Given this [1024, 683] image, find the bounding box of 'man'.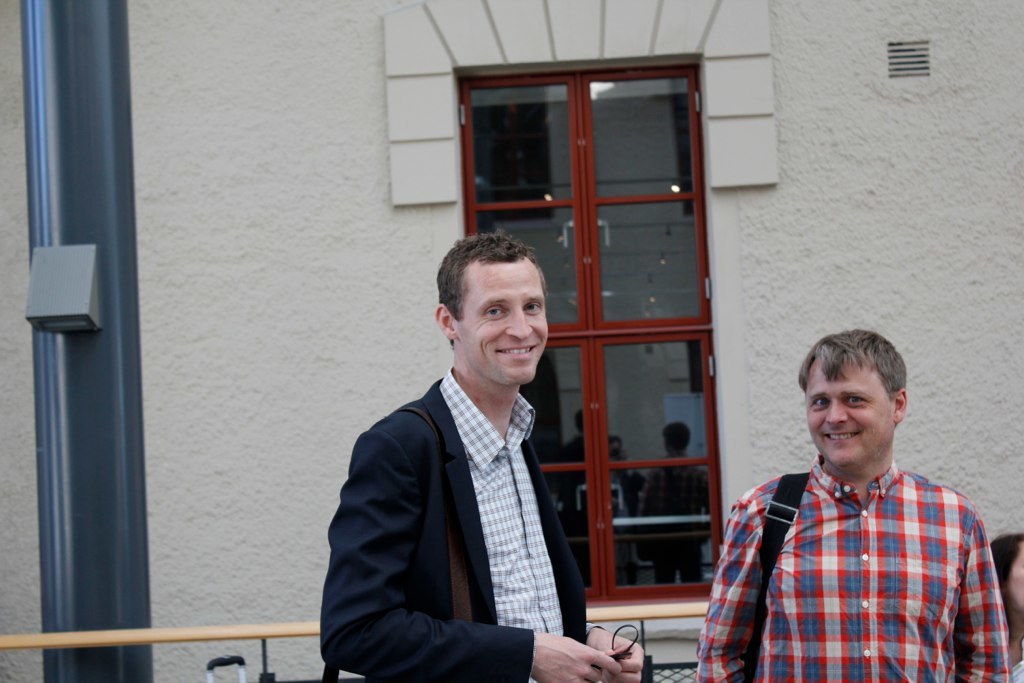
[314, 217, 648, 682].
